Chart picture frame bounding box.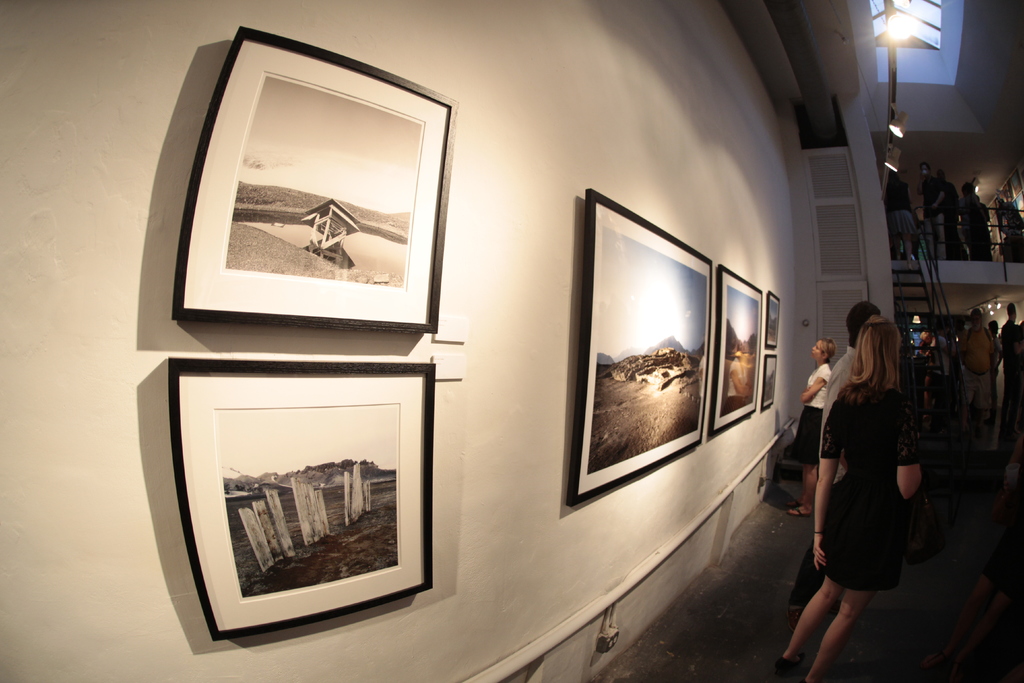
Charted: rect(567, 189, 714, 508).
